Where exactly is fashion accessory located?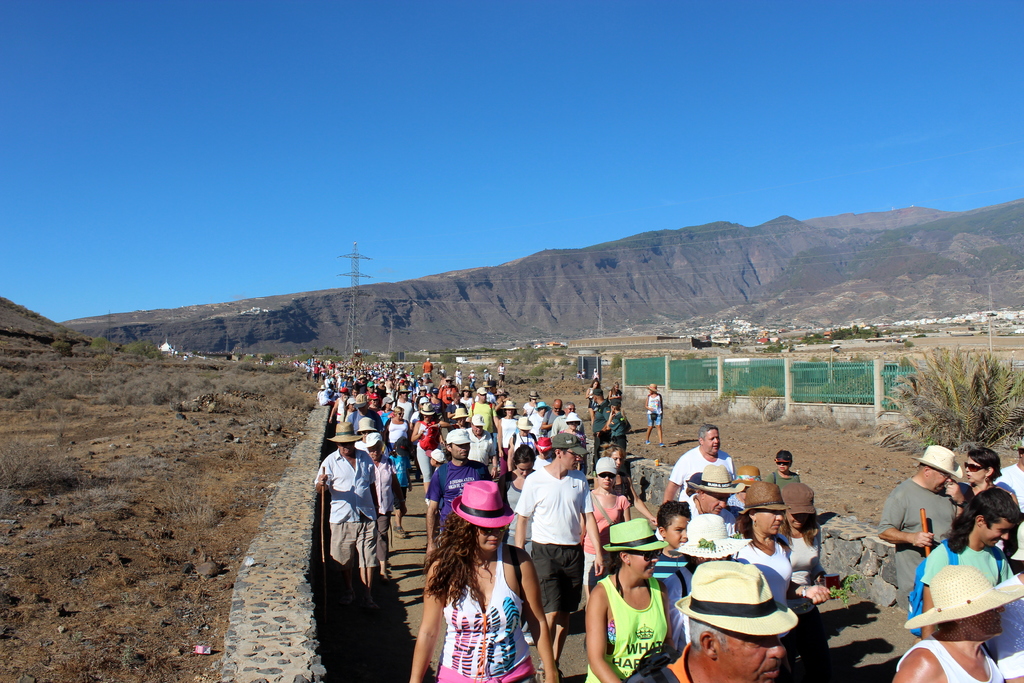
Its bounding box is l=544, t=427, r=590, b=457.
